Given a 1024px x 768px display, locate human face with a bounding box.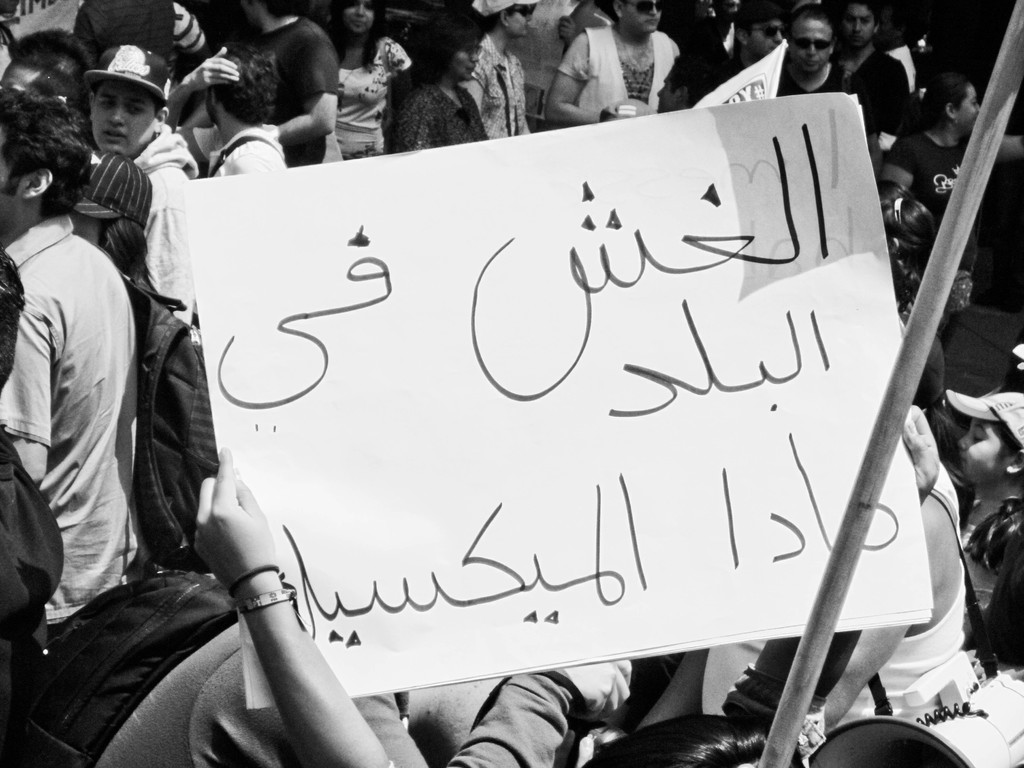
Located: x1=1, y1=59, x2=42, y2=95.
